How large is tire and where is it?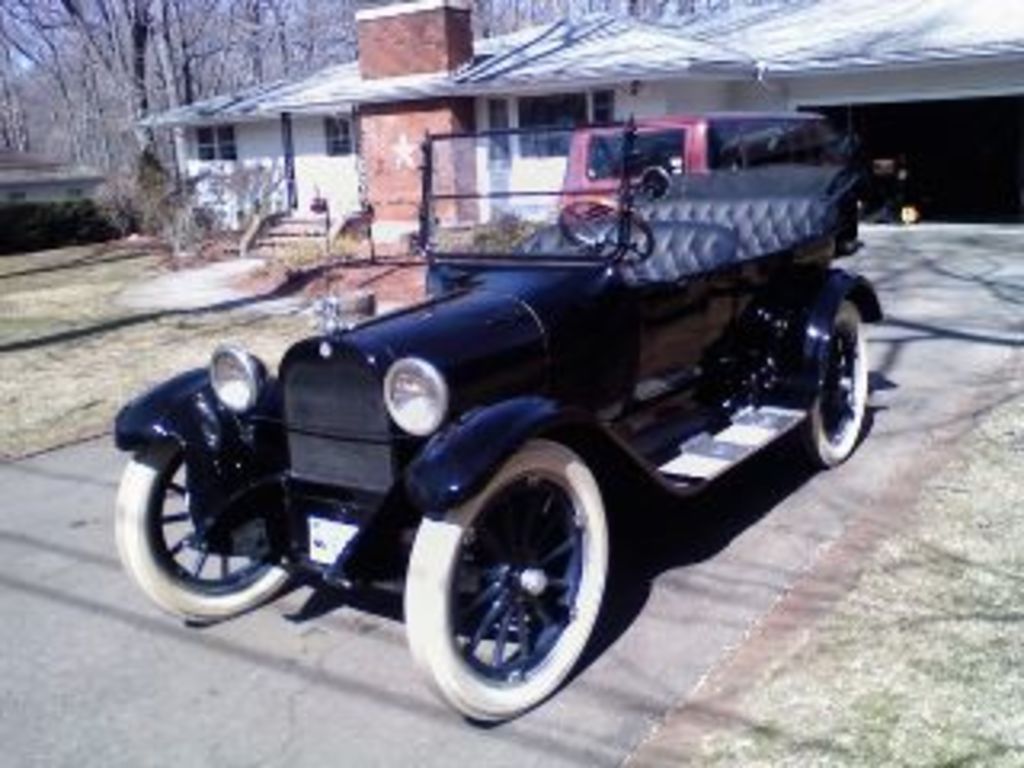
Bounding box: box=[794, 307, 877, 467].
